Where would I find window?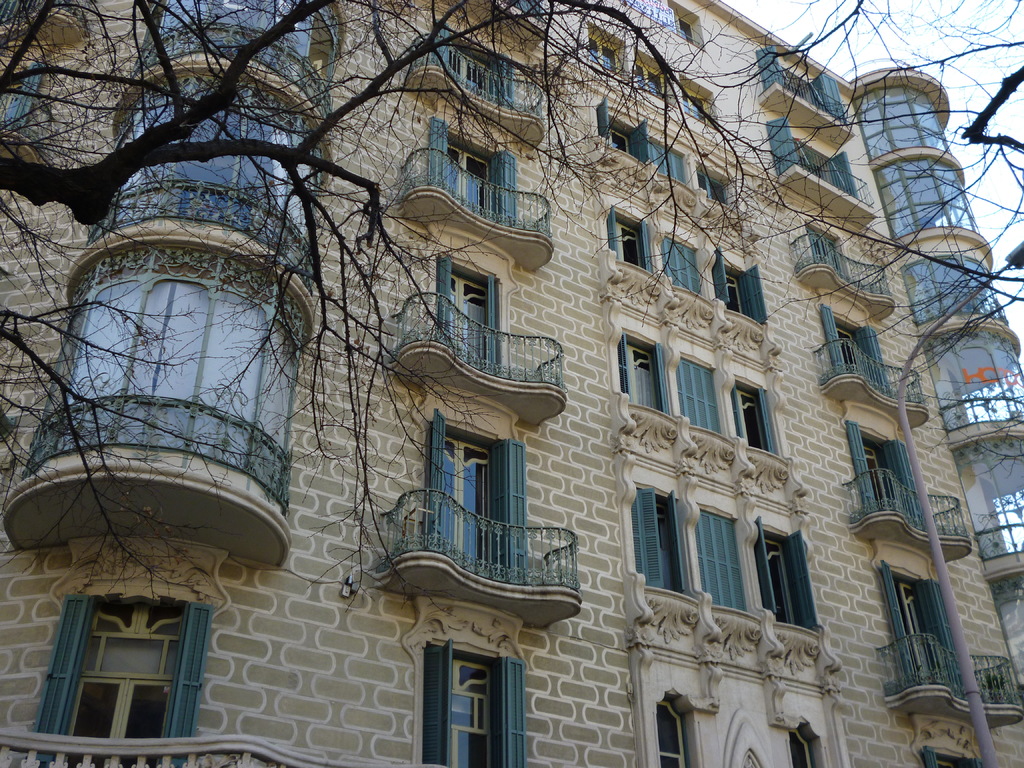
At l=882, t=585, r=941, b=685.
